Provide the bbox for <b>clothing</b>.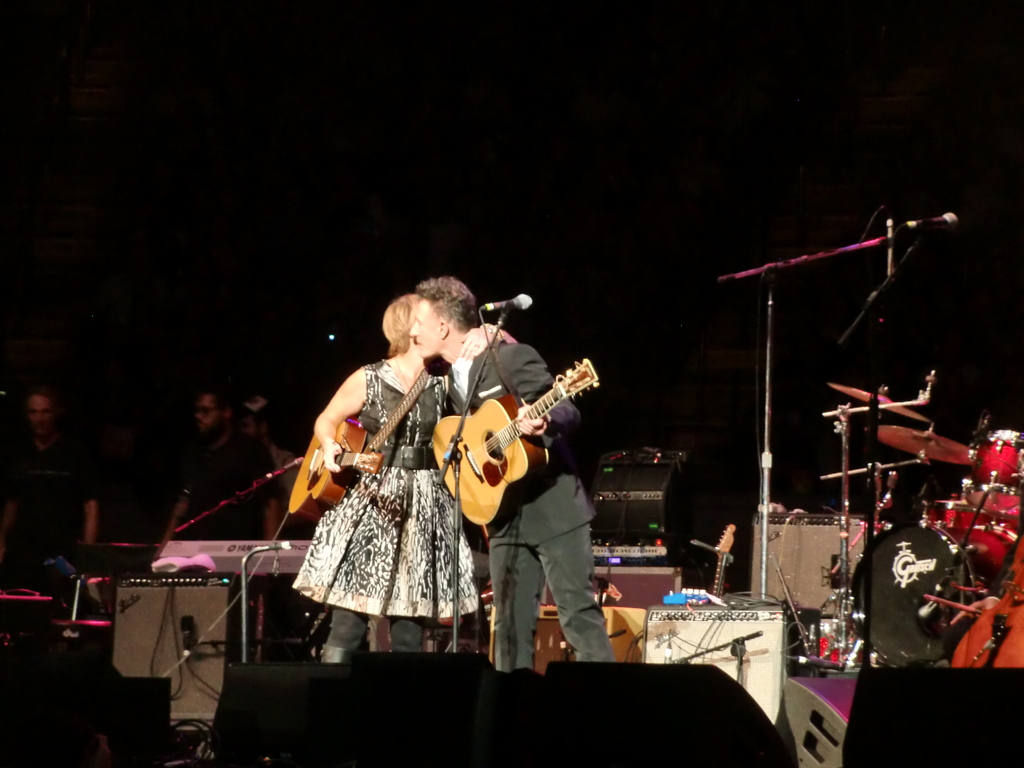
box=[3, 438, 101, 565].
